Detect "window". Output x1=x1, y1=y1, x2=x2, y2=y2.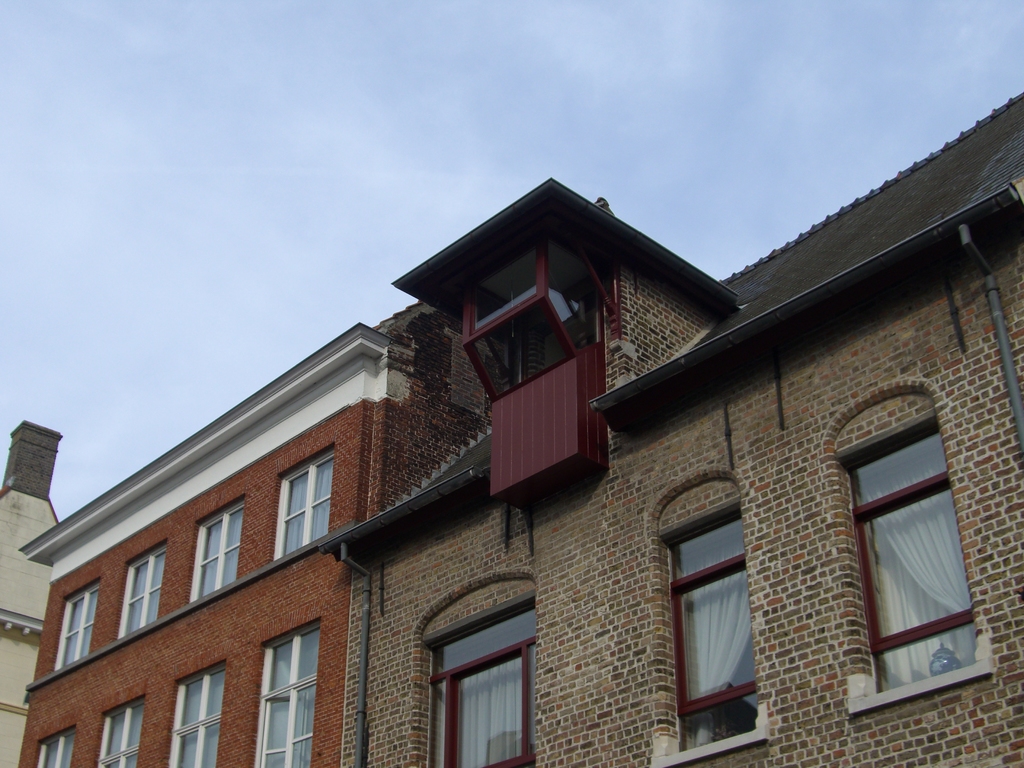
x1=670, y1=516, x2=758, y2=726.
